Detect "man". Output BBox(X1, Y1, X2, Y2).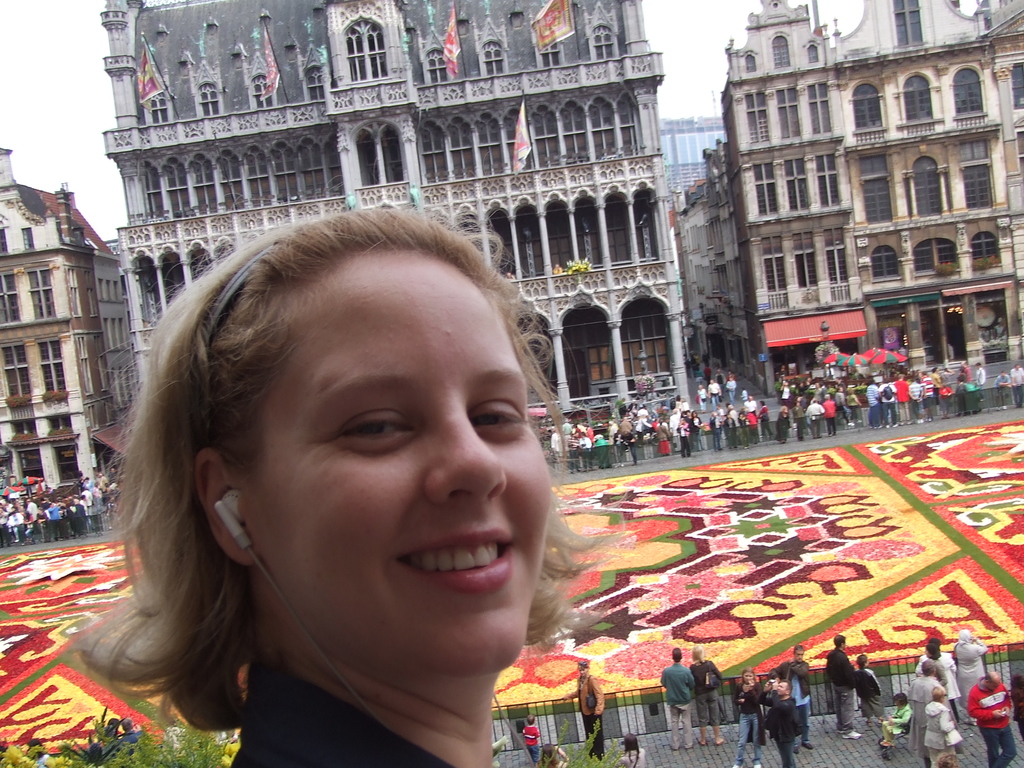
BBox(904, 658, 960, 767).
